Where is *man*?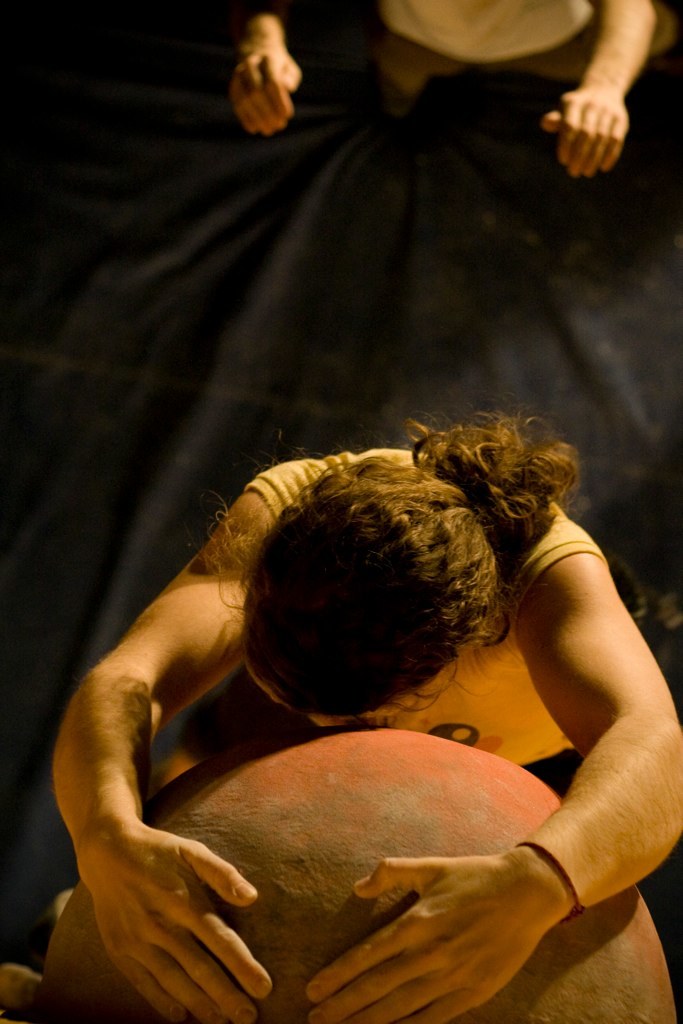
{"x1": 54, "y1": 403, "x2": 682, "y2": 1023}.
